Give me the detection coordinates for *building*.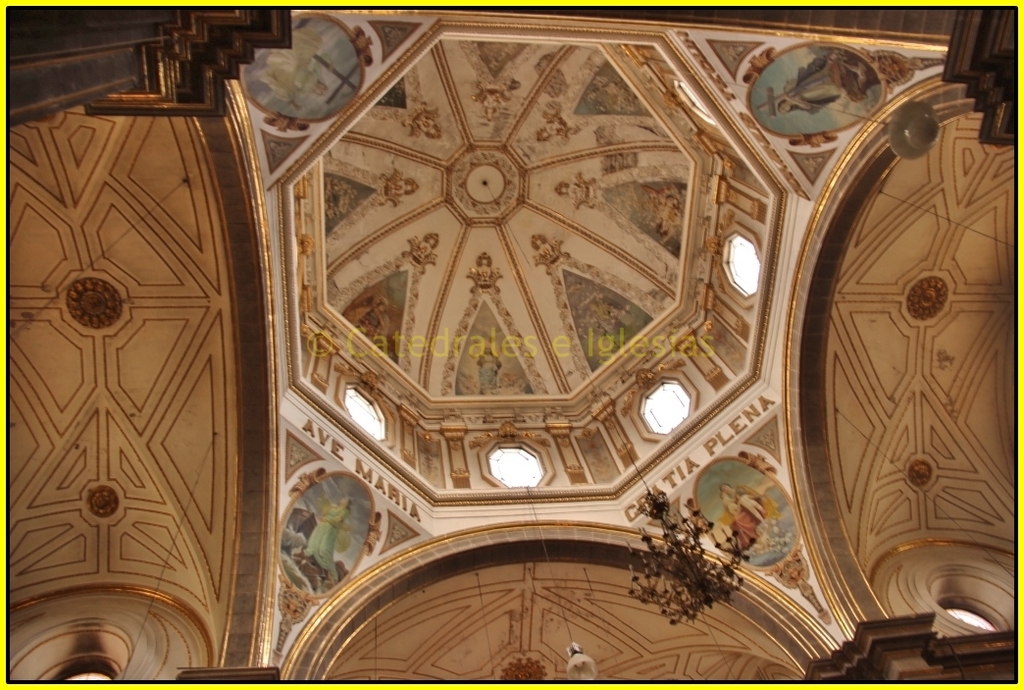
region(3, 0, 1023, 689).
